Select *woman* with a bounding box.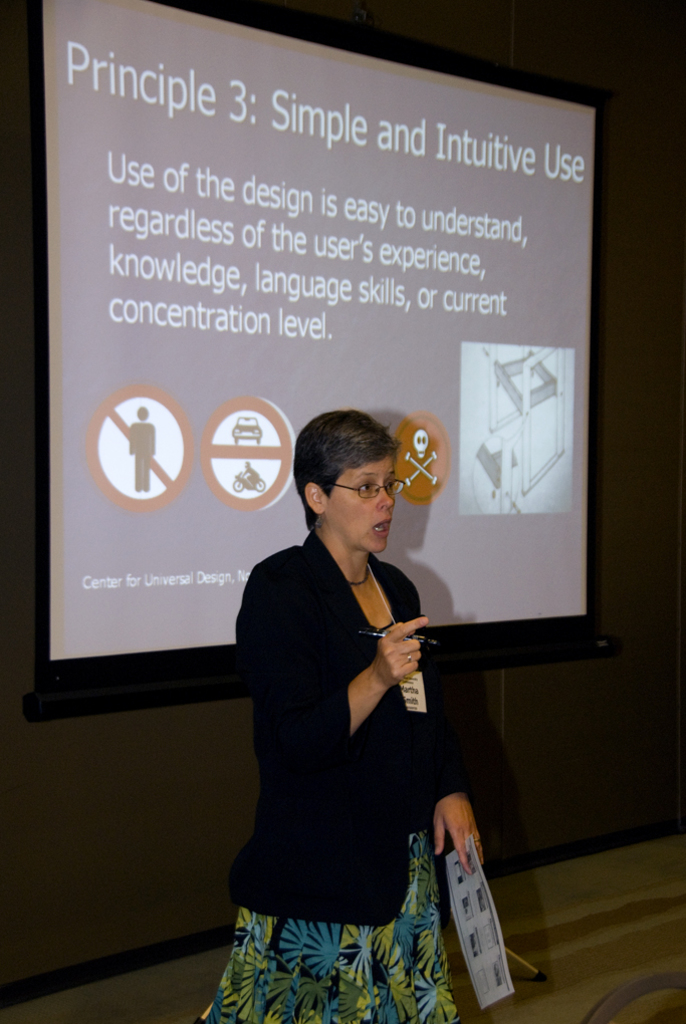
[left=238, top=363, right=484, bottom=1023].
